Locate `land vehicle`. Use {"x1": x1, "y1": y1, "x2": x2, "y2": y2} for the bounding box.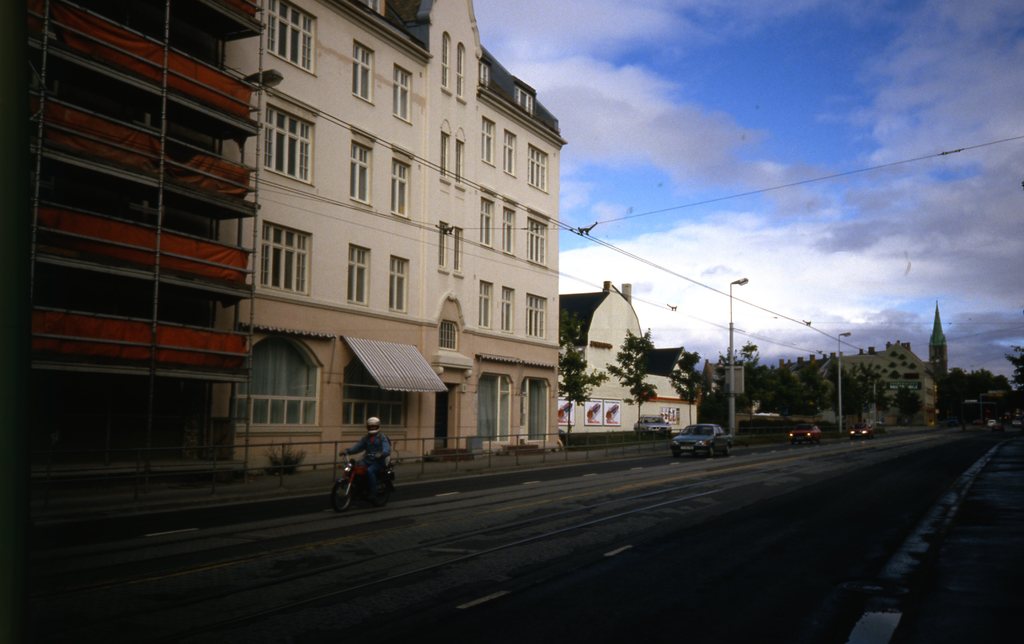
{"x1": 790, "y1": 426, "x2": 822, "y2": 442}.
